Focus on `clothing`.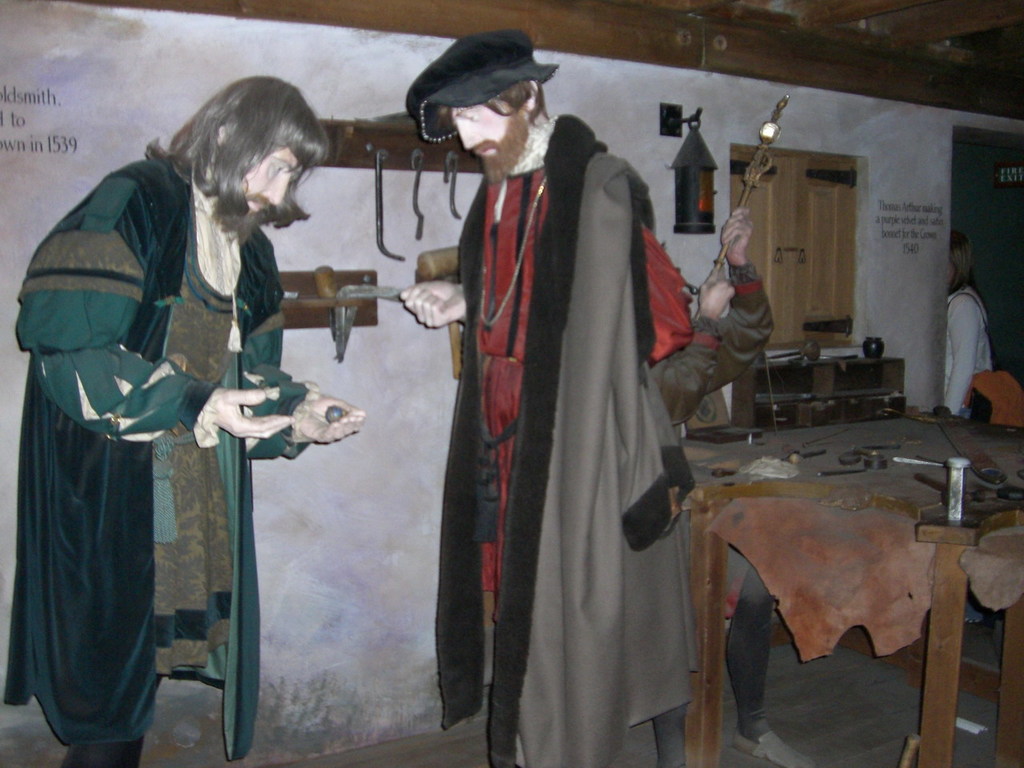
Focused at (441, 80, 710, 767).
